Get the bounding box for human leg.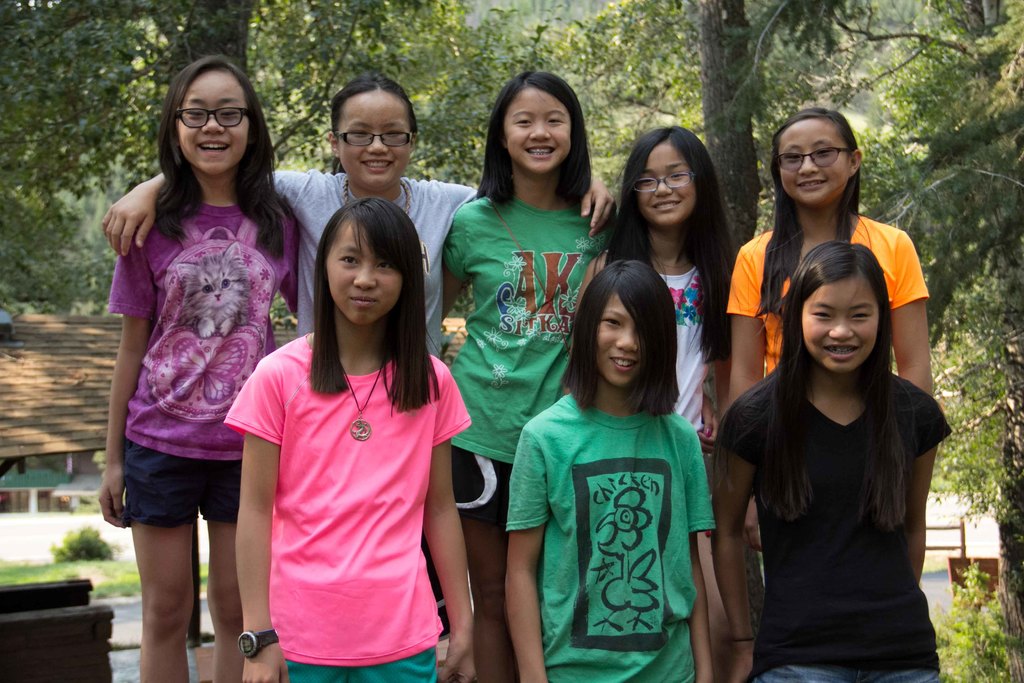
rect(205, 473, 242, 682).
